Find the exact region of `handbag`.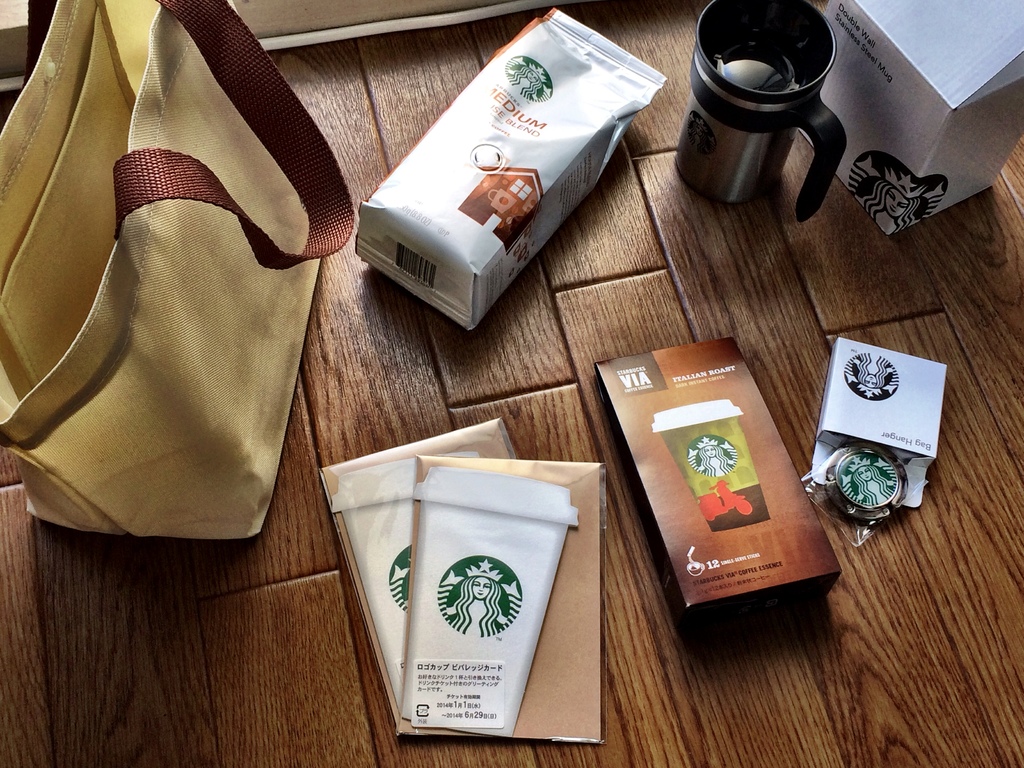
Exact region: crop(0, 0, 356, 543).
